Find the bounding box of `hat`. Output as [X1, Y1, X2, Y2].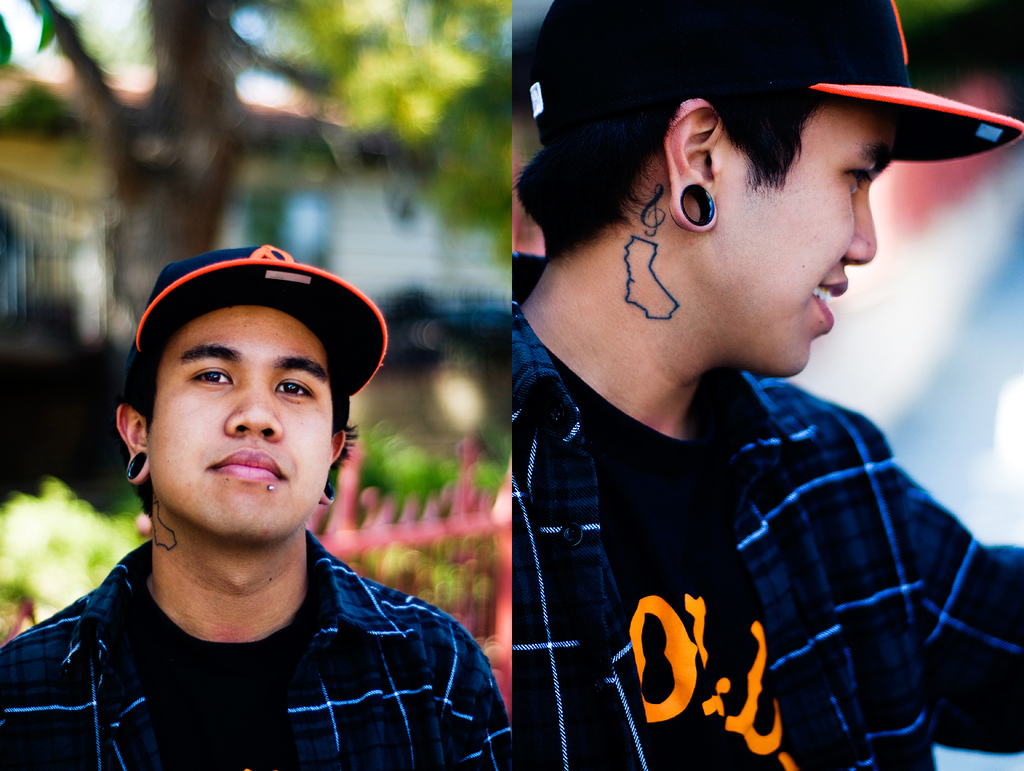
[529, 0, 1023, 166].
